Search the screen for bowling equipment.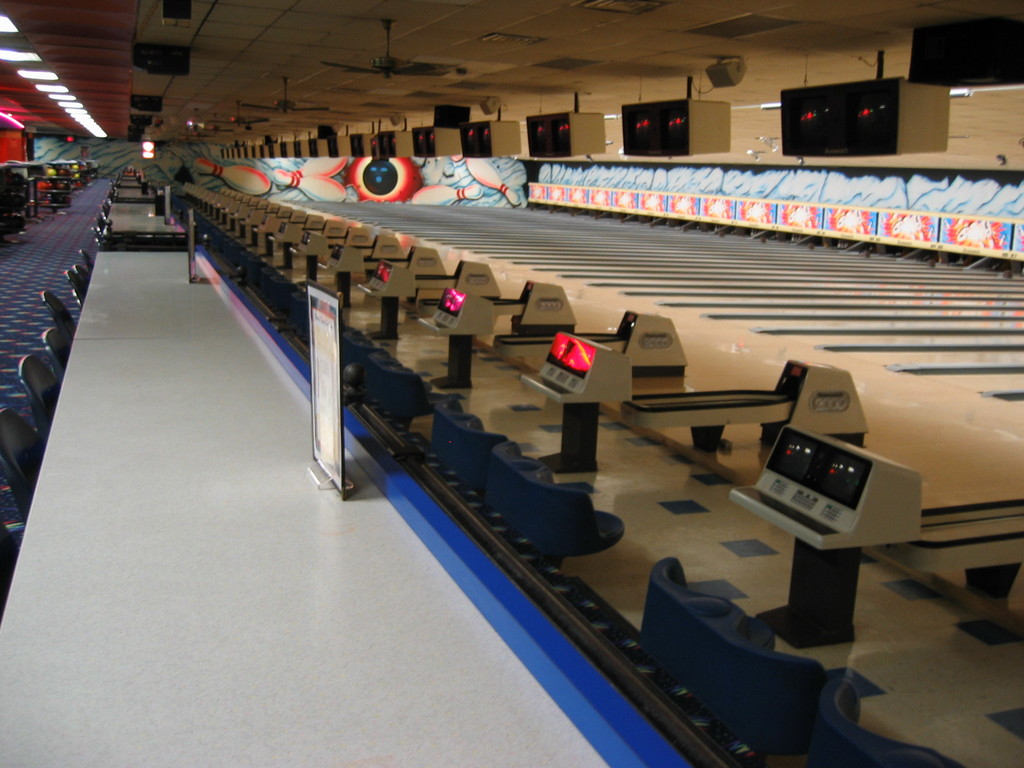
Found at bbox(364, 162, 398, 196).
